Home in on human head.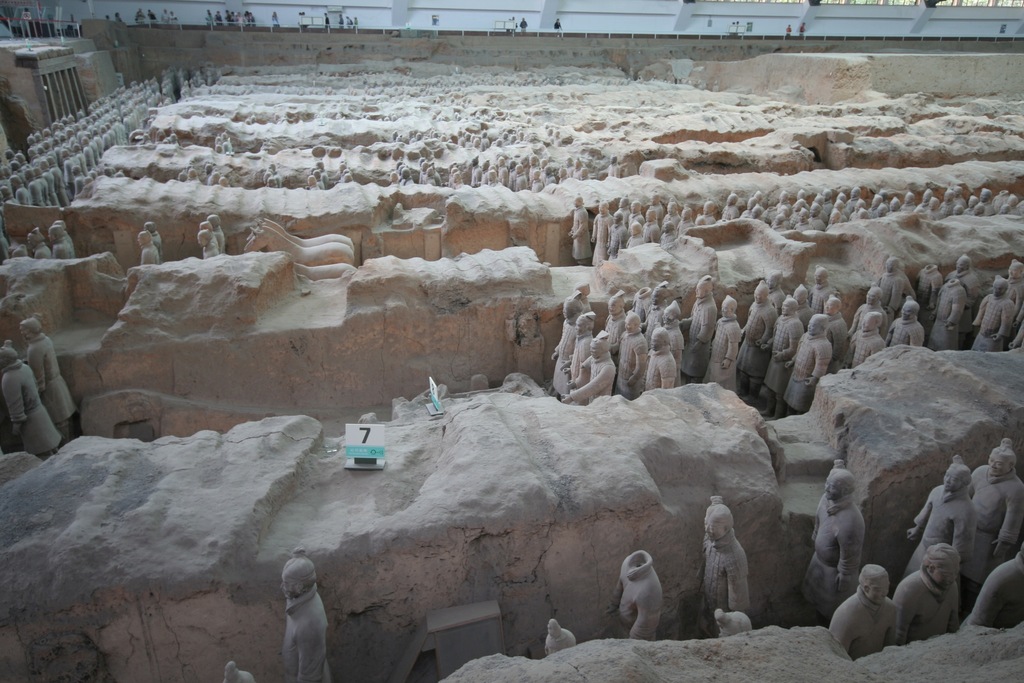
Homed in at left=207, top=215, right=219, bottom=230.
